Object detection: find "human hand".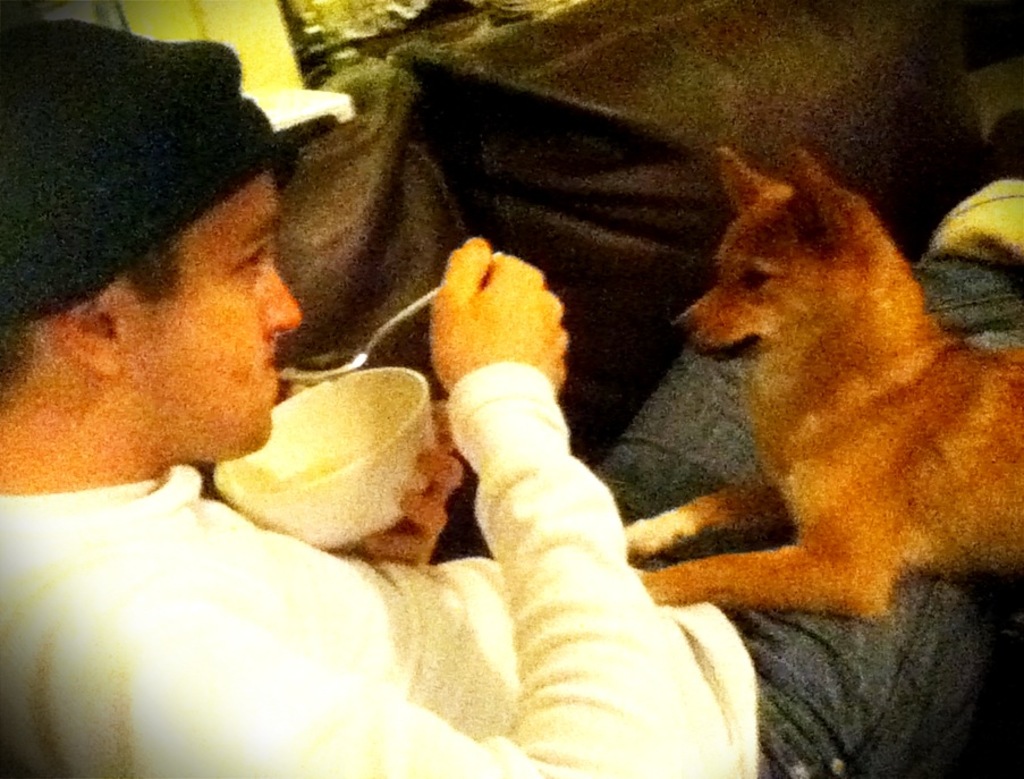
<region>355, 406, 465, 567</region>.
